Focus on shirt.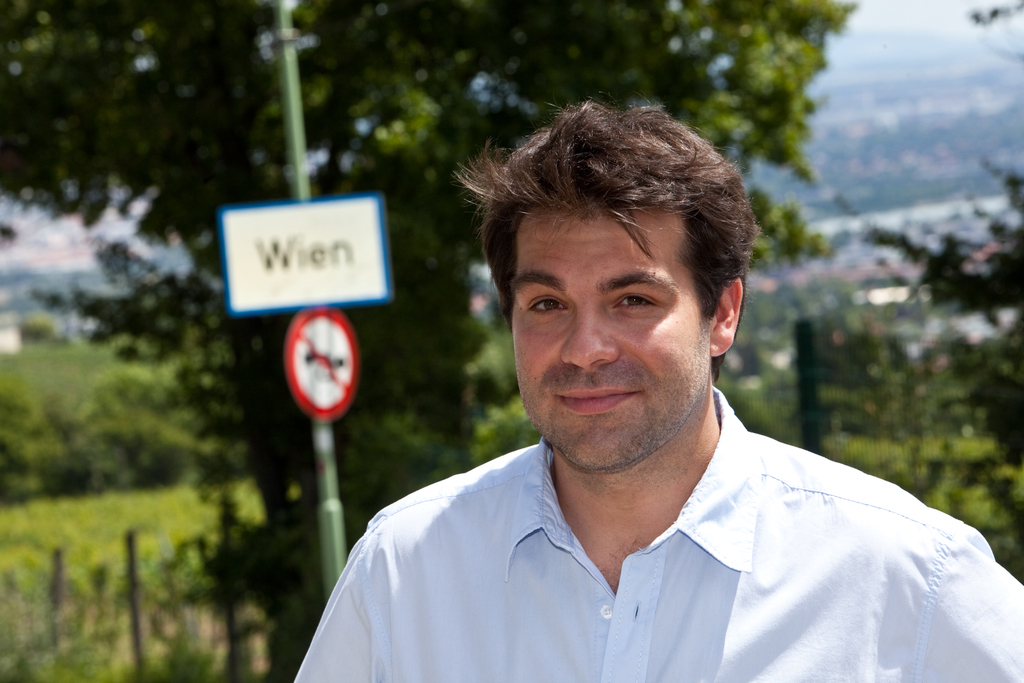
Focused at left=293, top=387, right=1023, bottom=682.
